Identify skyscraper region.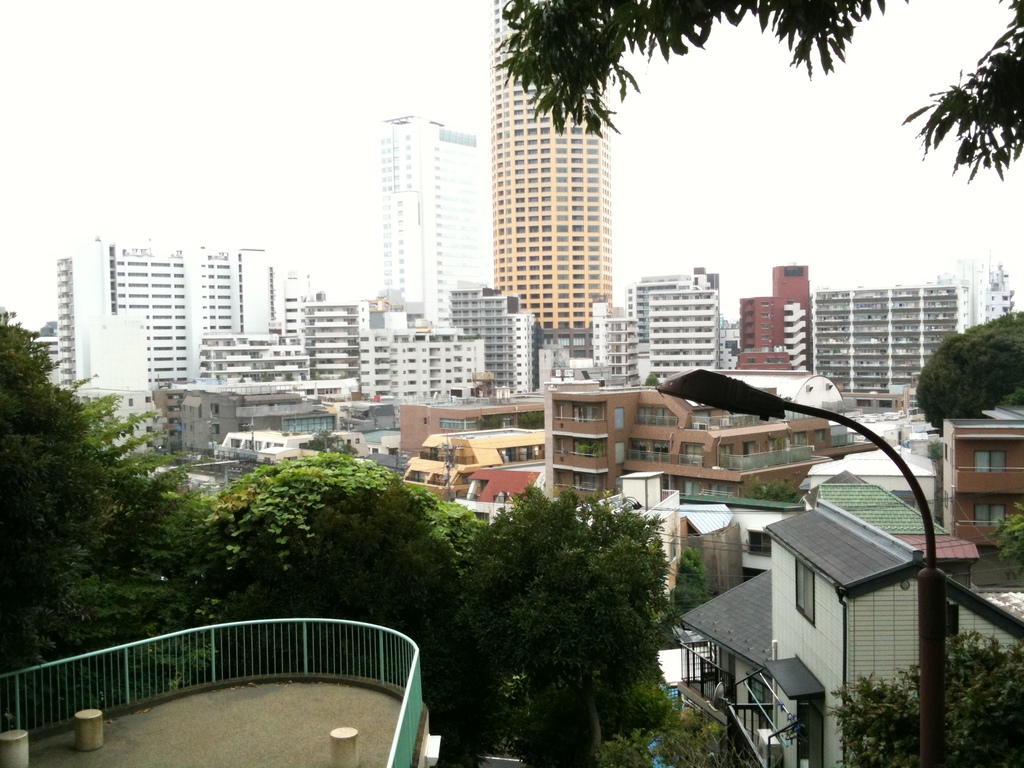
Region: [470, 74, 648, 347].
